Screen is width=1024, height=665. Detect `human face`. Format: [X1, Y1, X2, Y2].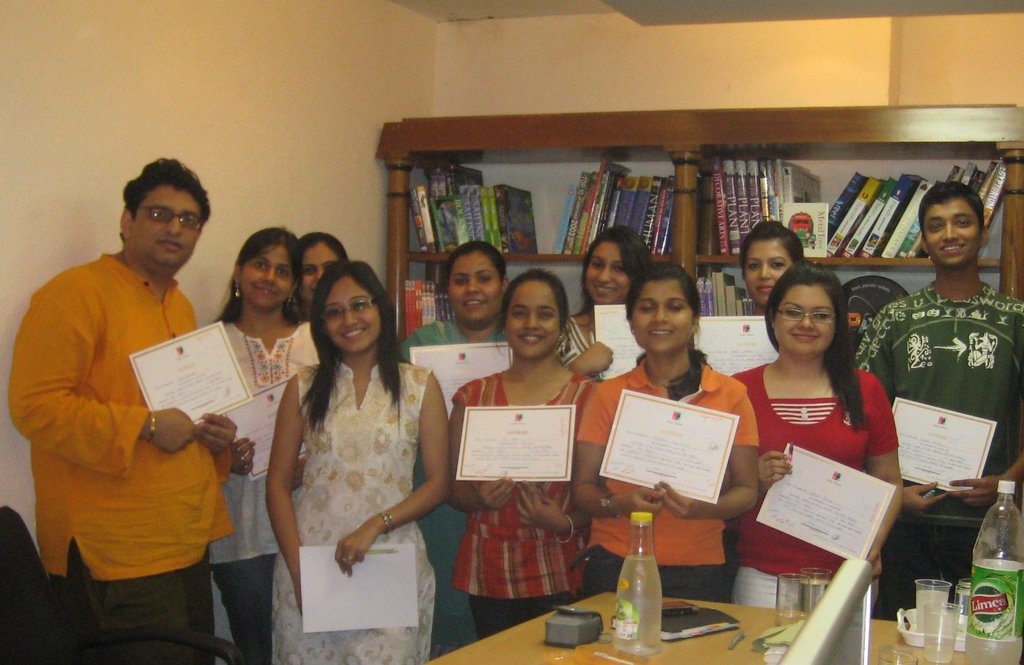
[584, 246, 629, 309].
